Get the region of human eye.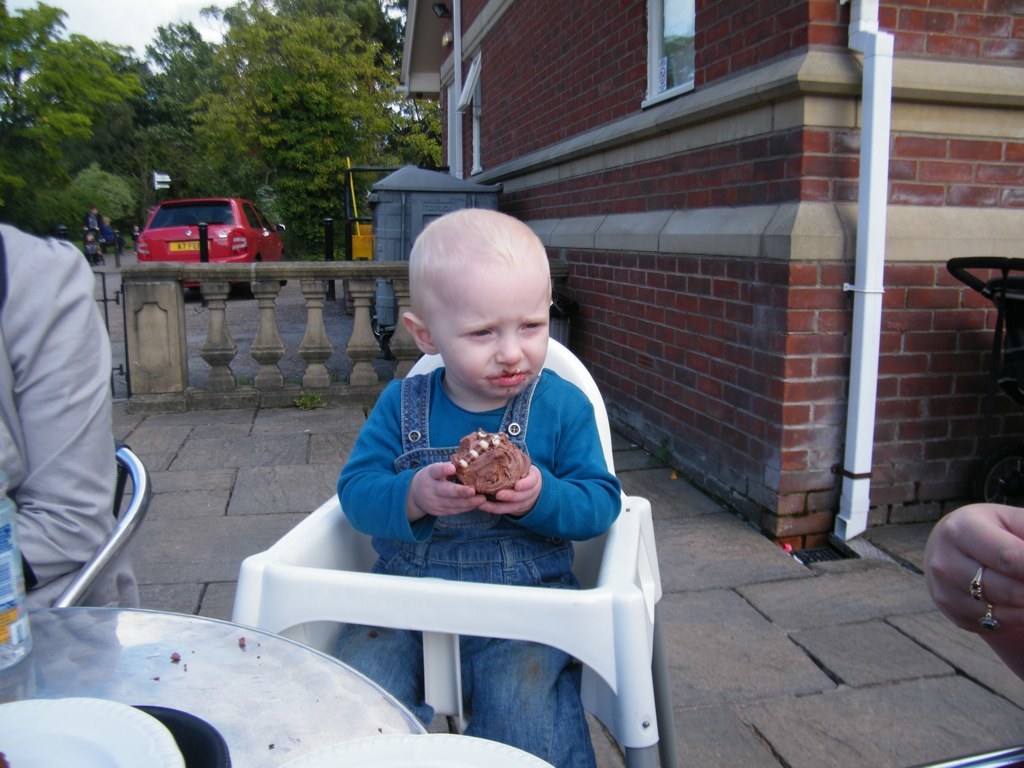
box(518, 318, 545, 332).
